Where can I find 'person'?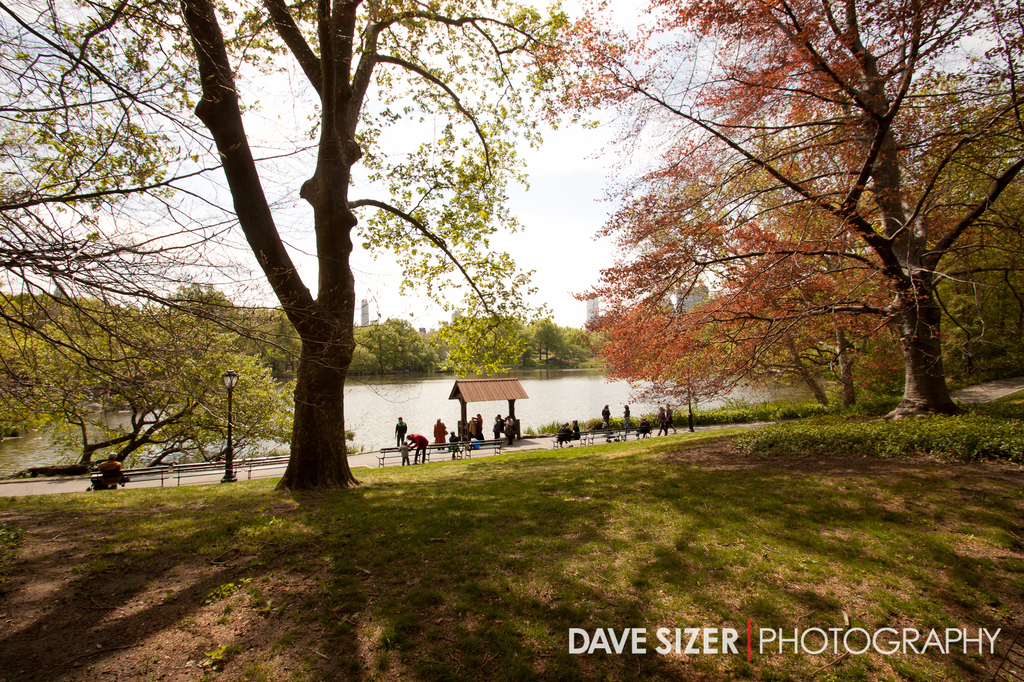
You can find it at x1=658, y1=405, x2=673, y2=435.
